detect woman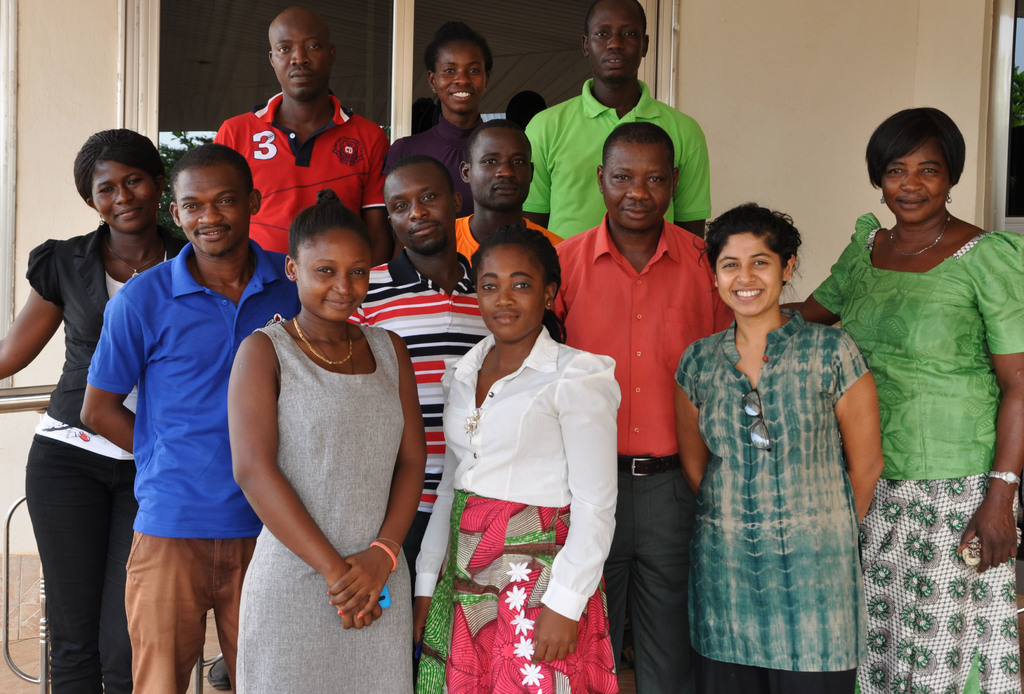
Rect(778, 105, 1023, 693)
